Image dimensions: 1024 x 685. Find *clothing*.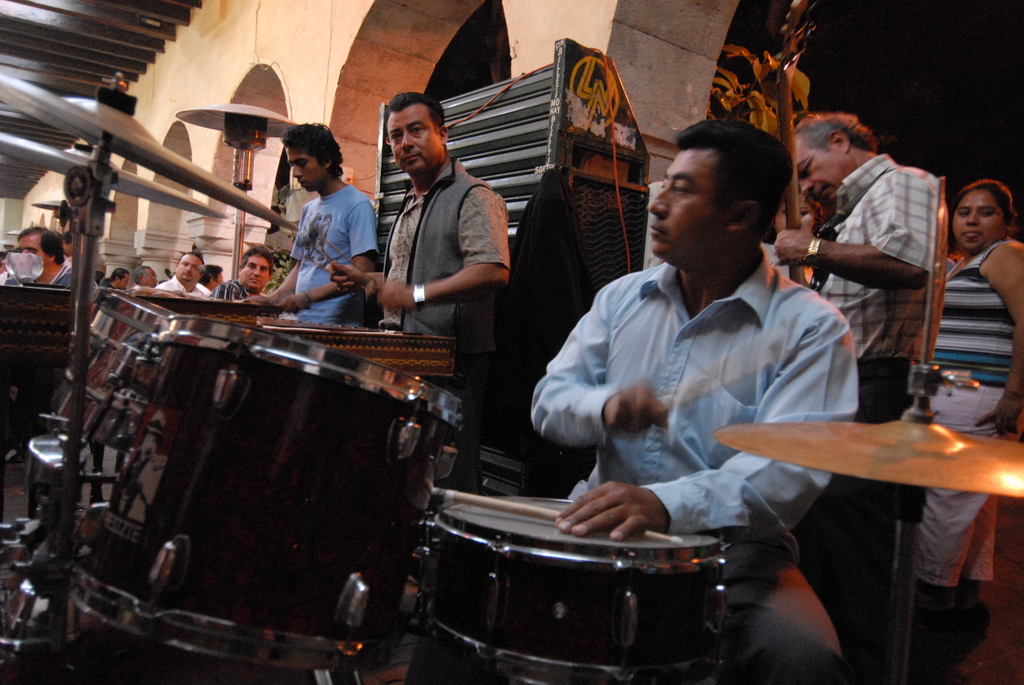
Rect(216, 277, 263, 336).
